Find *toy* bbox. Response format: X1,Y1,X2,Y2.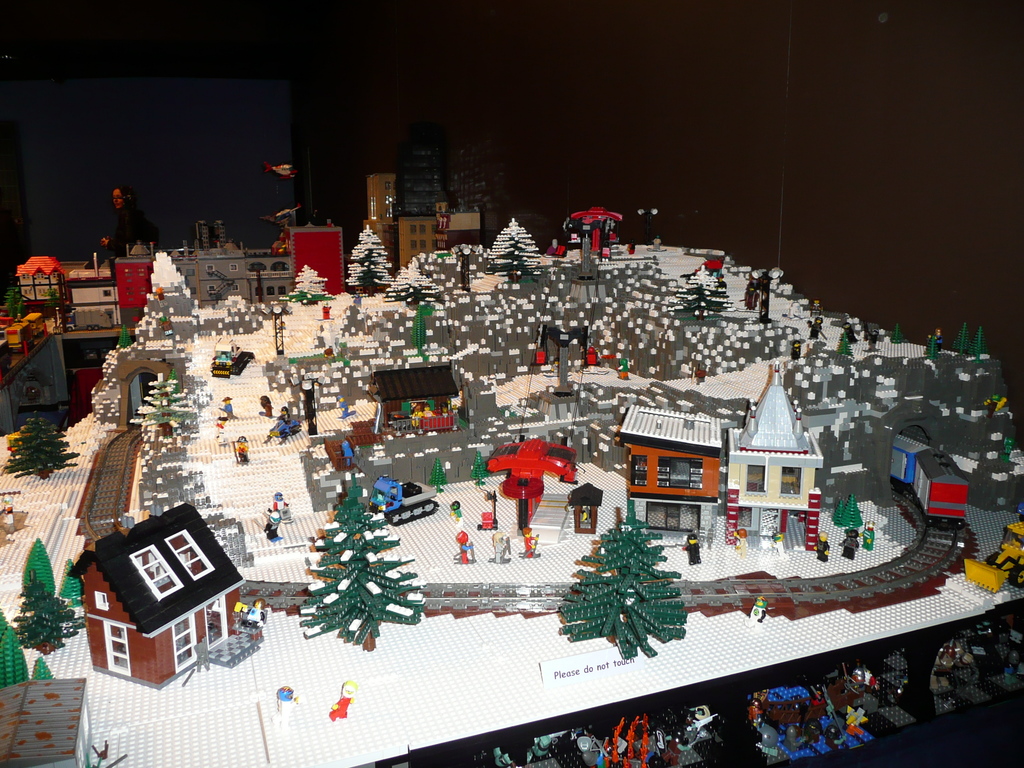
271,495,292,519.
